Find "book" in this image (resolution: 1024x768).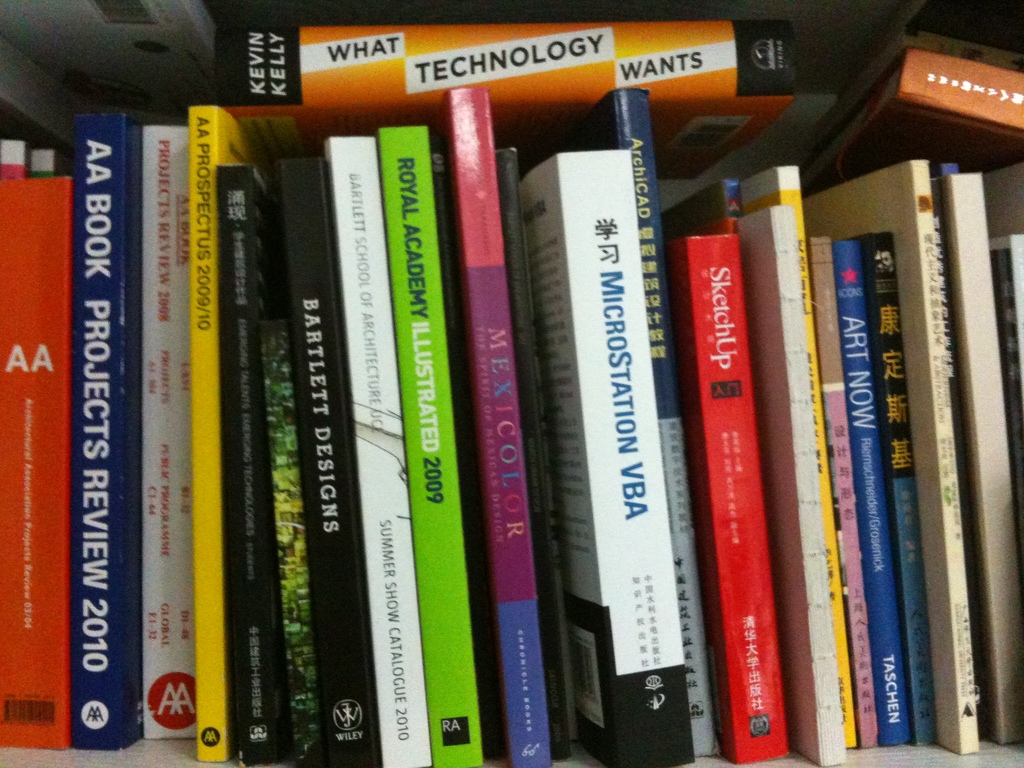
[left=0, top=170, right=74, bottom=748].
